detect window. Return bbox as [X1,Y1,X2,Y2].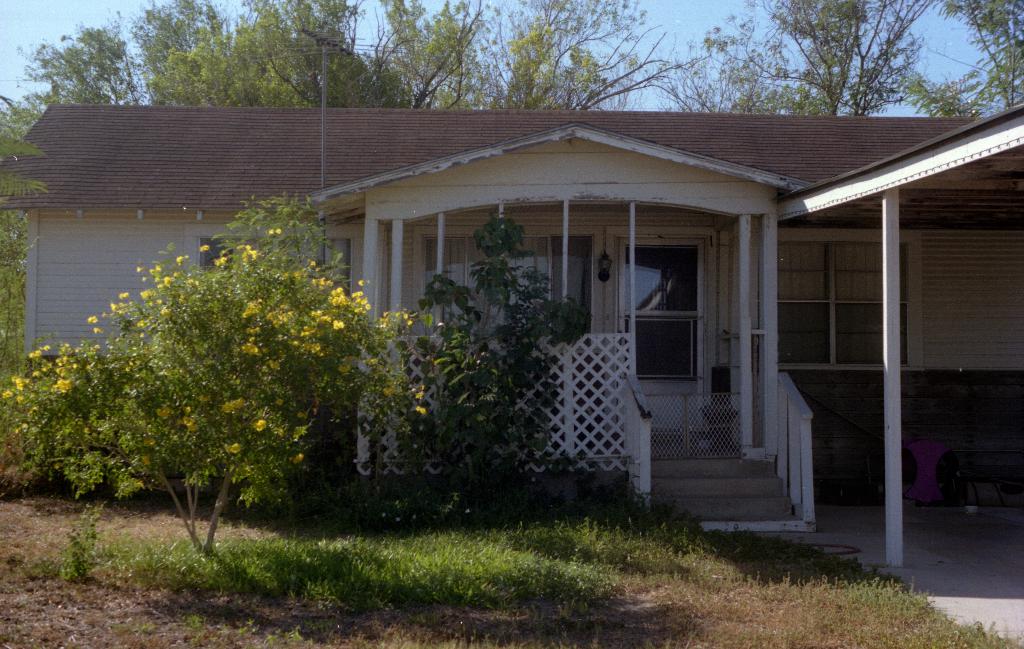
[422,230,596,371].
